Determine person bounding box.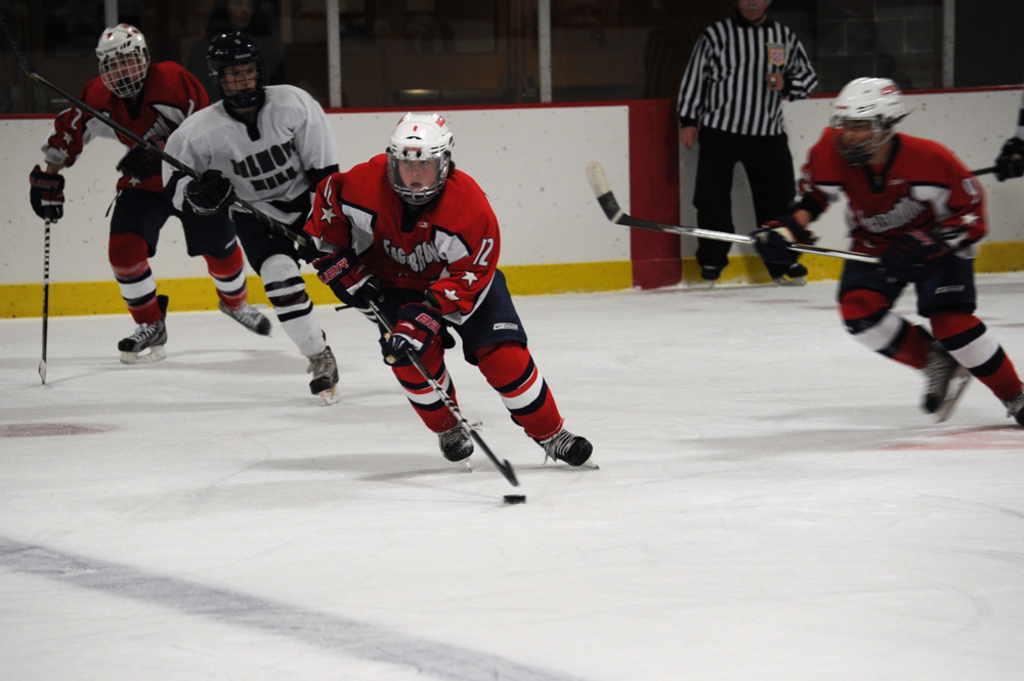
Determined: select_region(30, 24, 272, 366).
